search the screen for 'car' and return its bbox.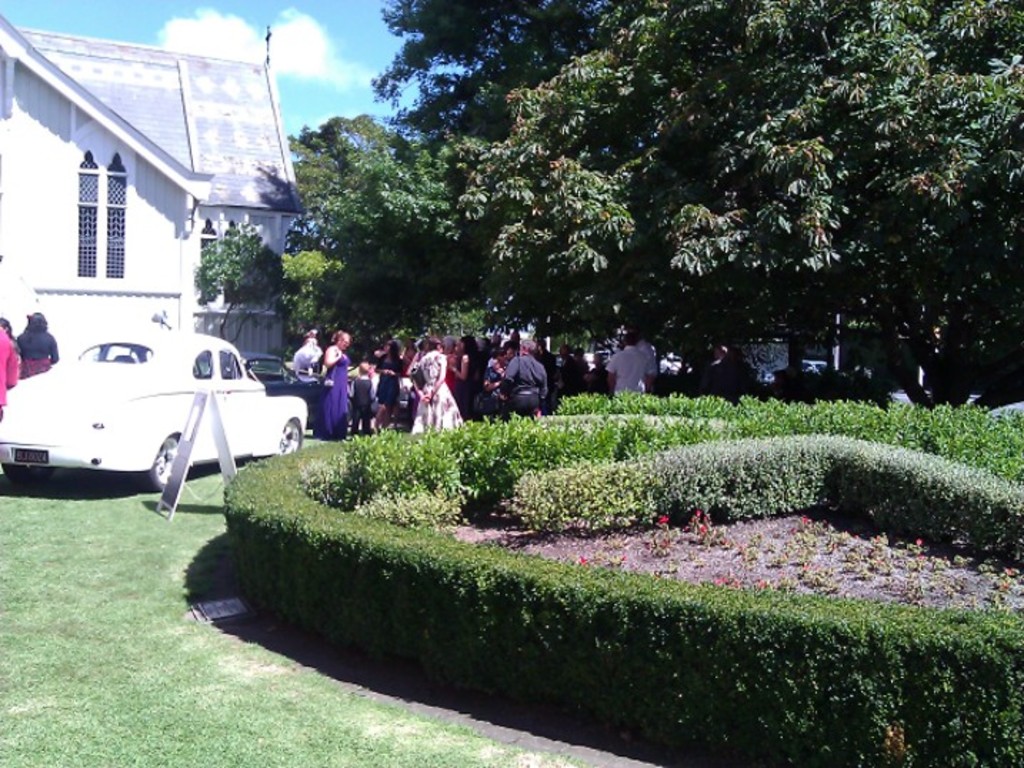
Found: {"left": 0, "top": 330, "right": 316, "bottom": 488}.
